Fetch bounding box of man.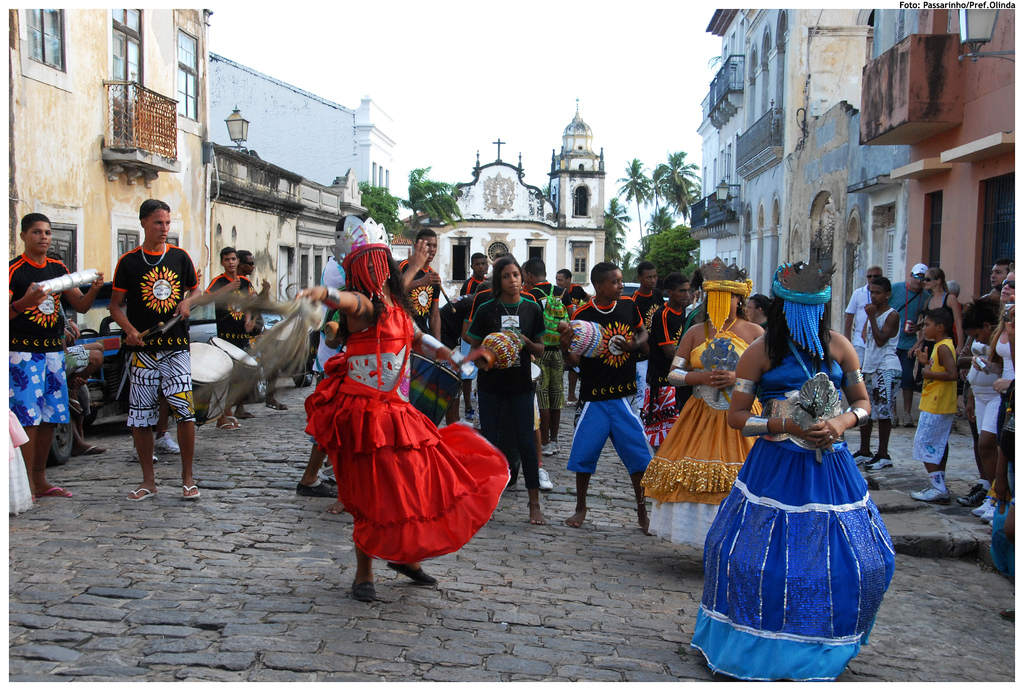
Bbox: region(889, 263, 927, 429).
